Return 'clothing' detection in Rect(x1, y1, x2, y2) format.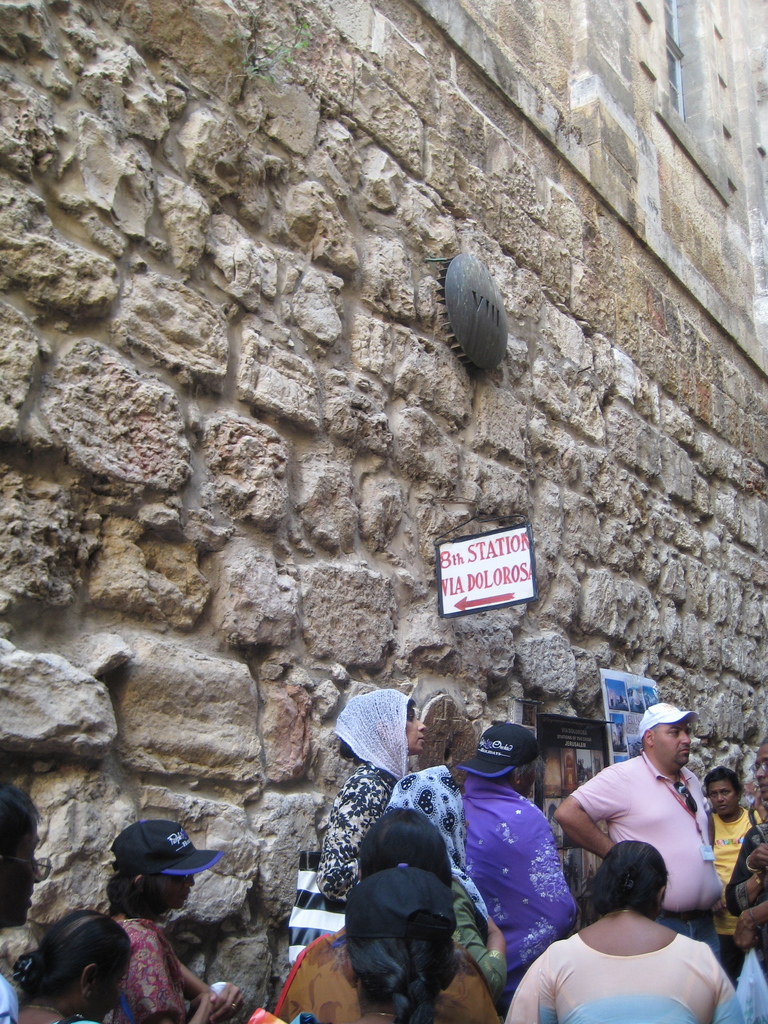
Rect(507, 929, 749, 1023).
